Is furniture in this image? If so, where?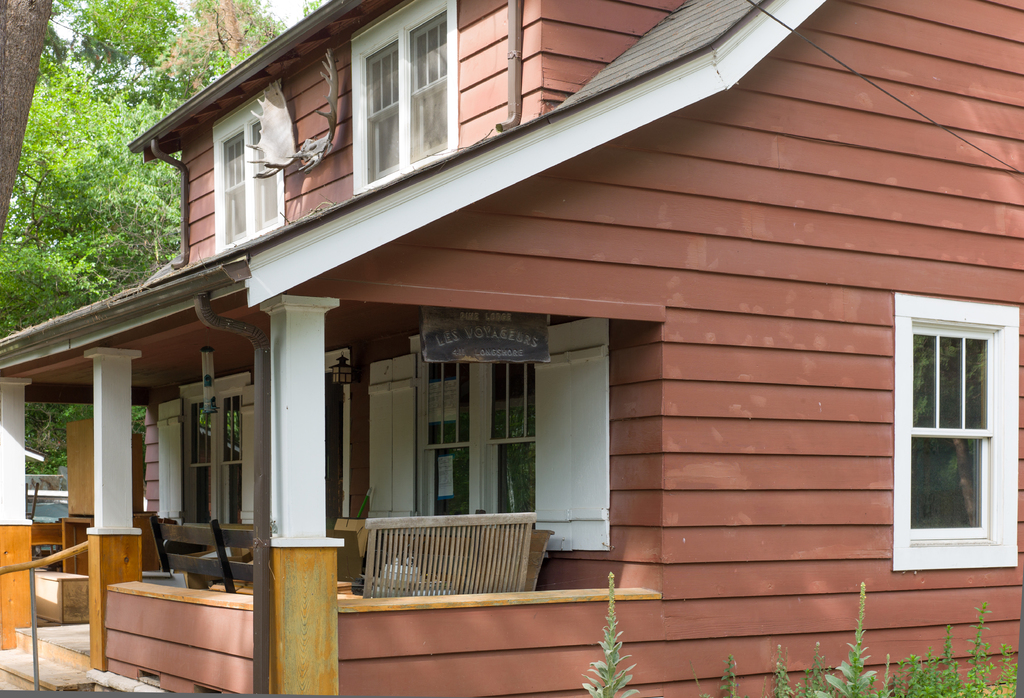
Yes, at BBox(360, 513, 537, 599).
